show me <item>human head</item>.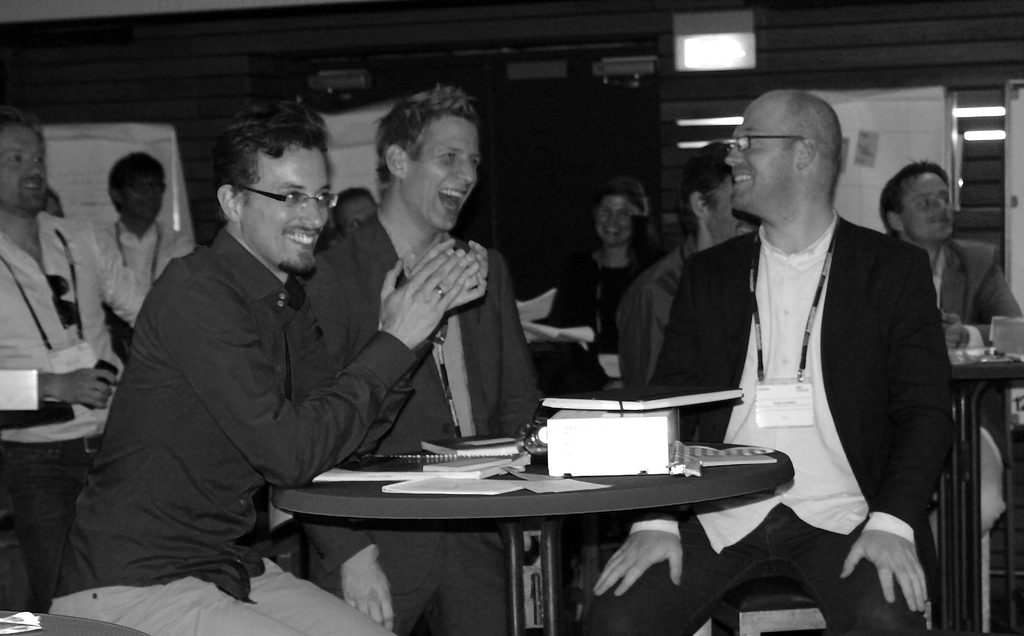
<item>human head</item> is here: [left=374, top=74, right=497, bottom=218].
